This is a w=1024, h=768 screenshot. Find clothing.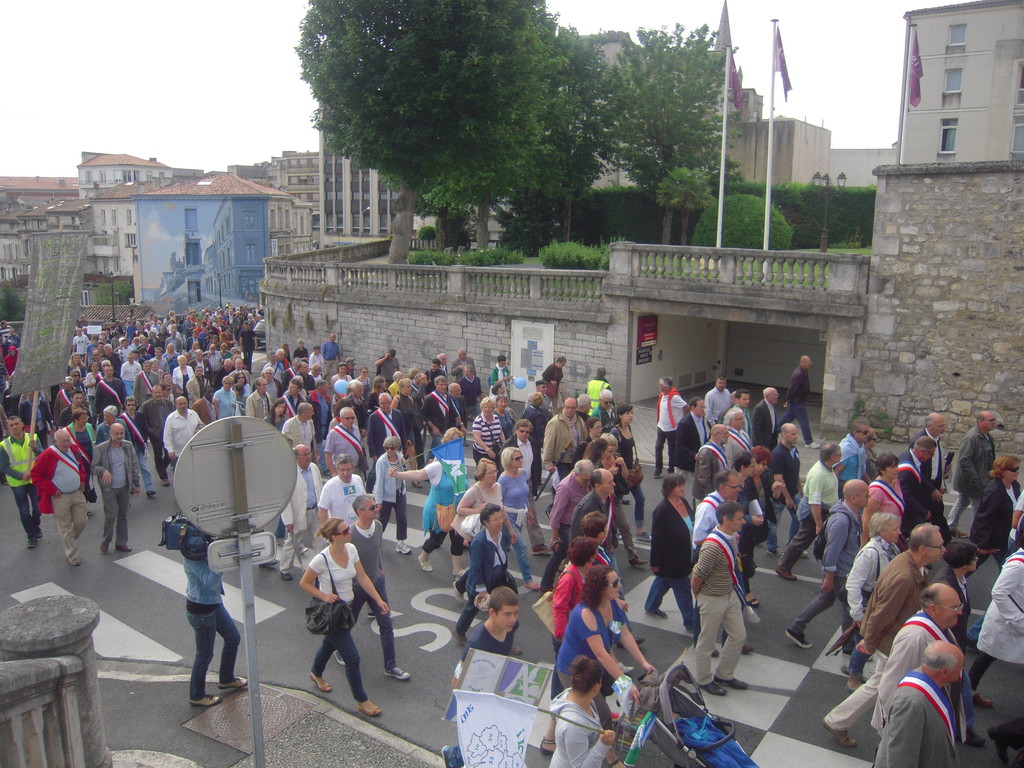
Bounding box: box(320, 415, 361, 481).
